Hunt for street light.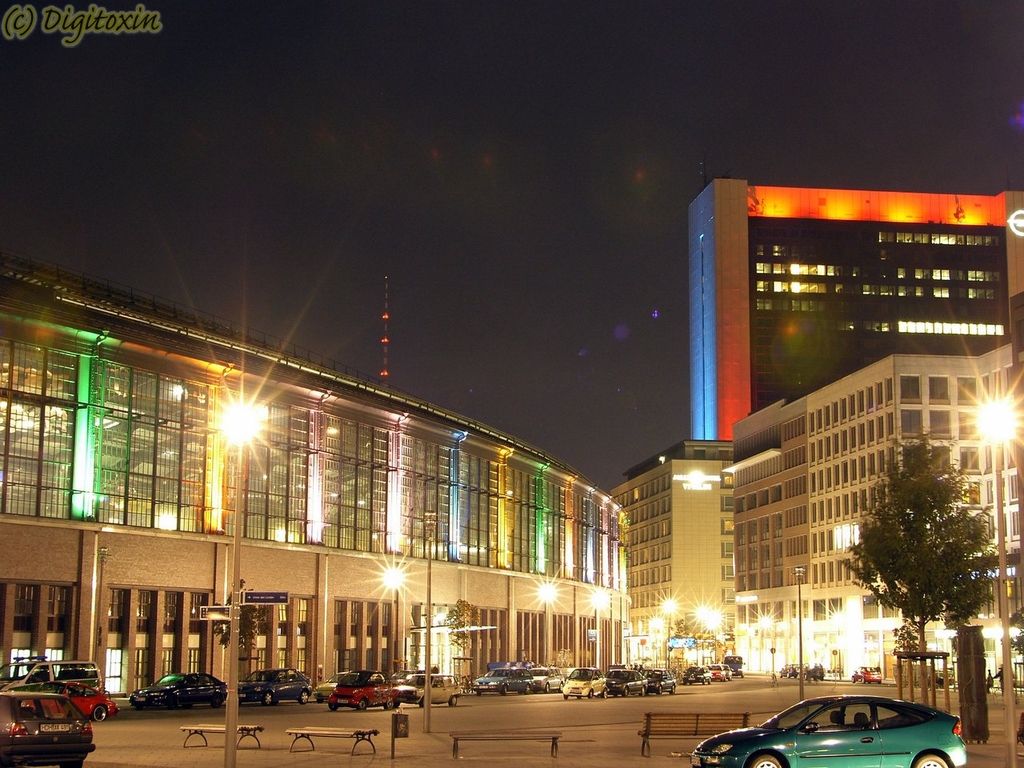
Hunted down at x1=661 y1=598 x2=675 y2=666.
